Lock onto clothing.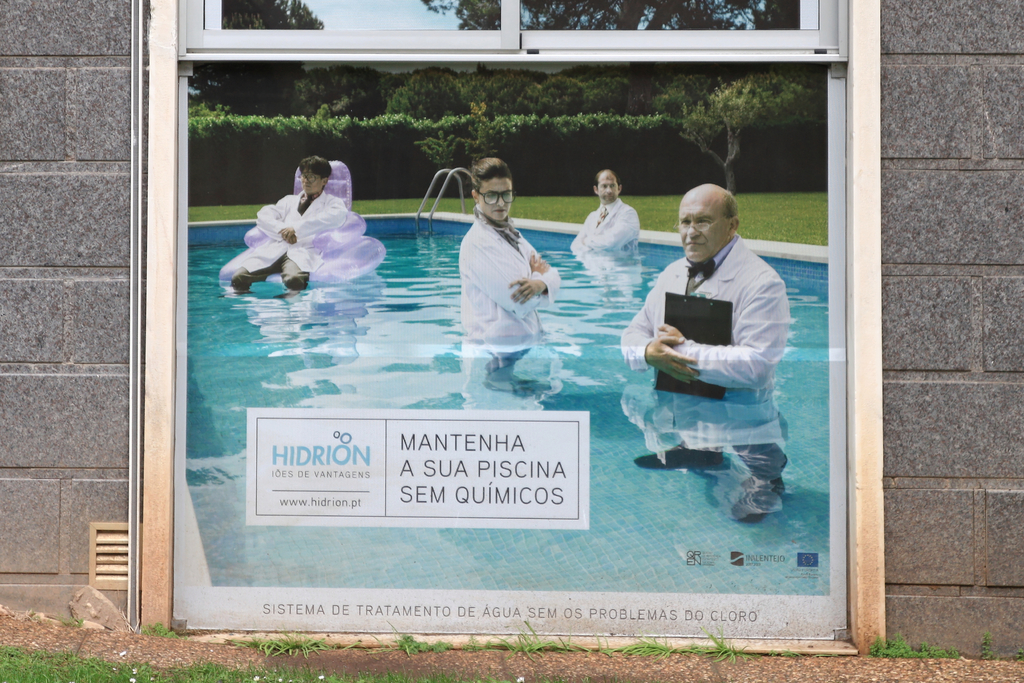
Locked: <bbox>448, 179, 556, 350</bbox>.
